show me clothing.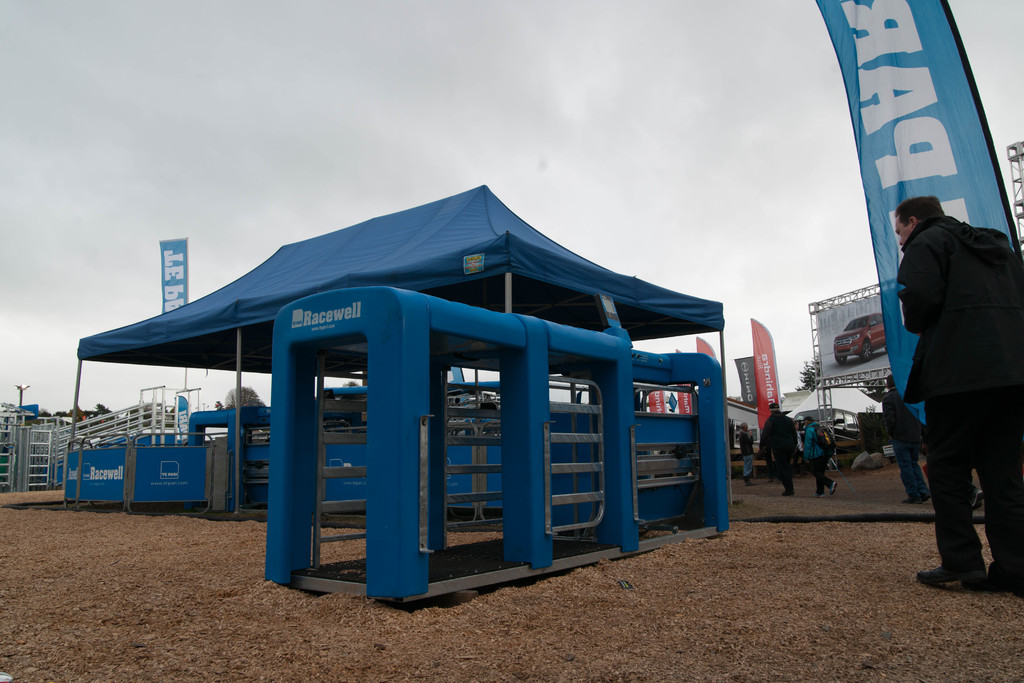
clothing is here: bbox(806, 422, 832, 493).
